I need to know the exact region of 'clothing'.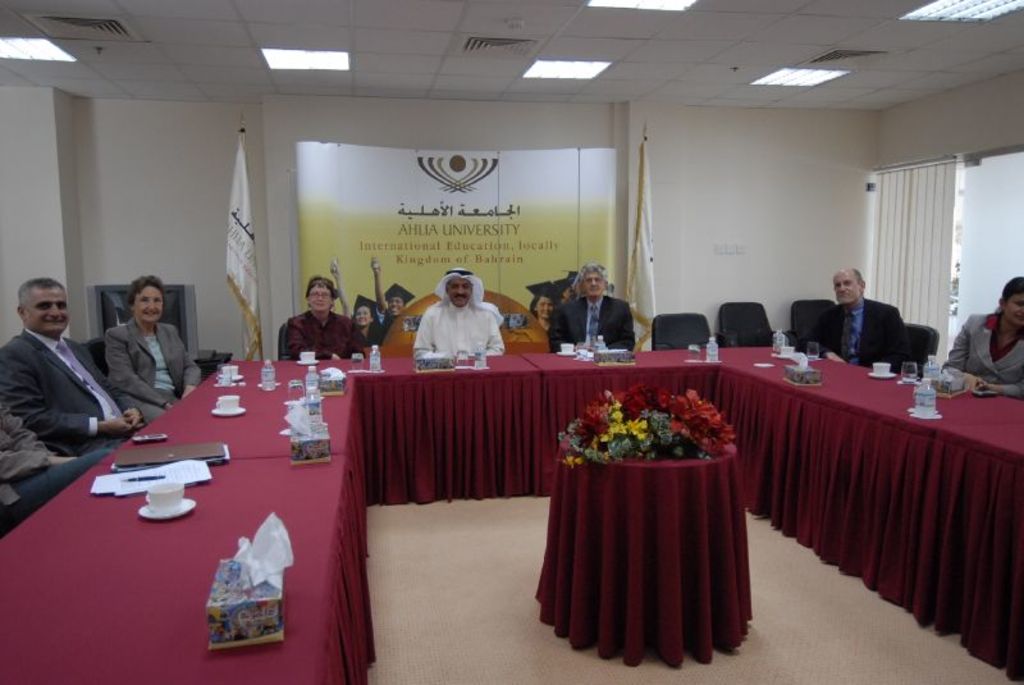
Region: rect(97, 315, 193, 416).
